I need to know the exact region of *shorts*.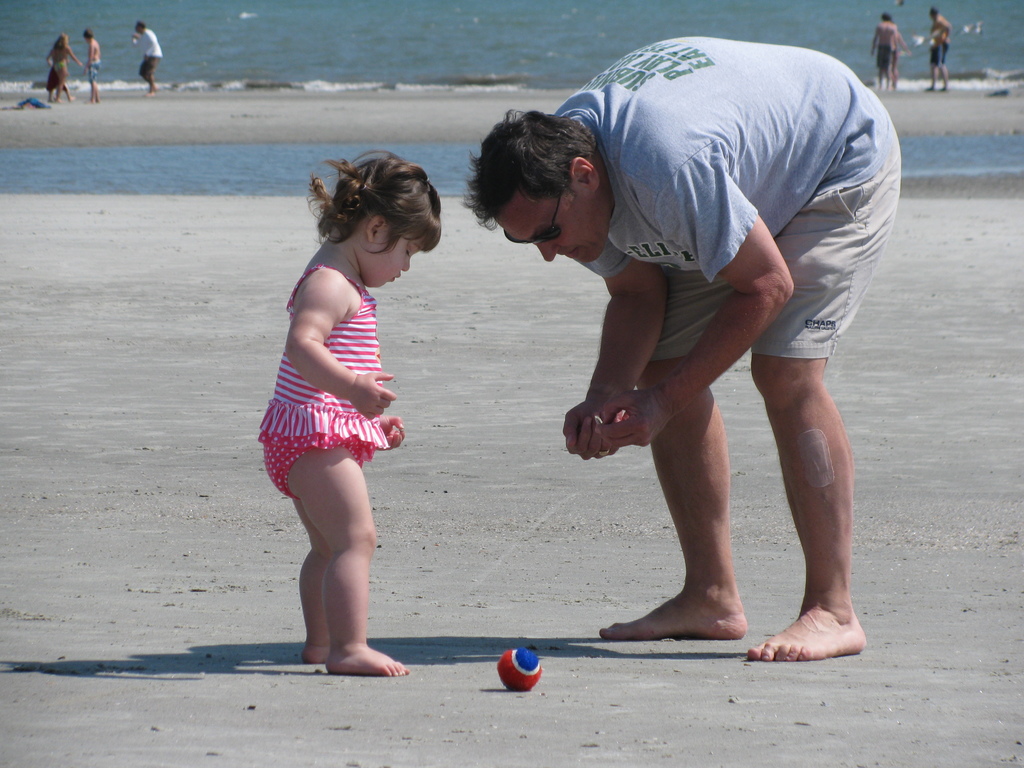
Region: box=[91, 61, 102, 77].
